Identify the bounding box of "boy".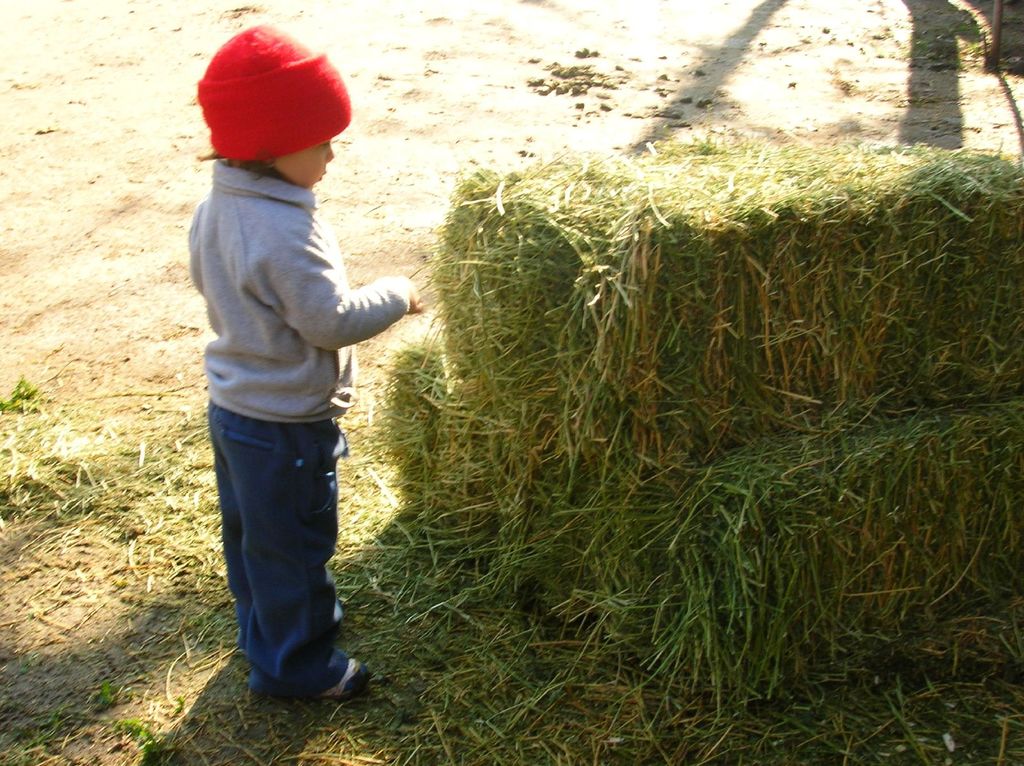
x1=180, y1=26, x2=436, y2=689.
